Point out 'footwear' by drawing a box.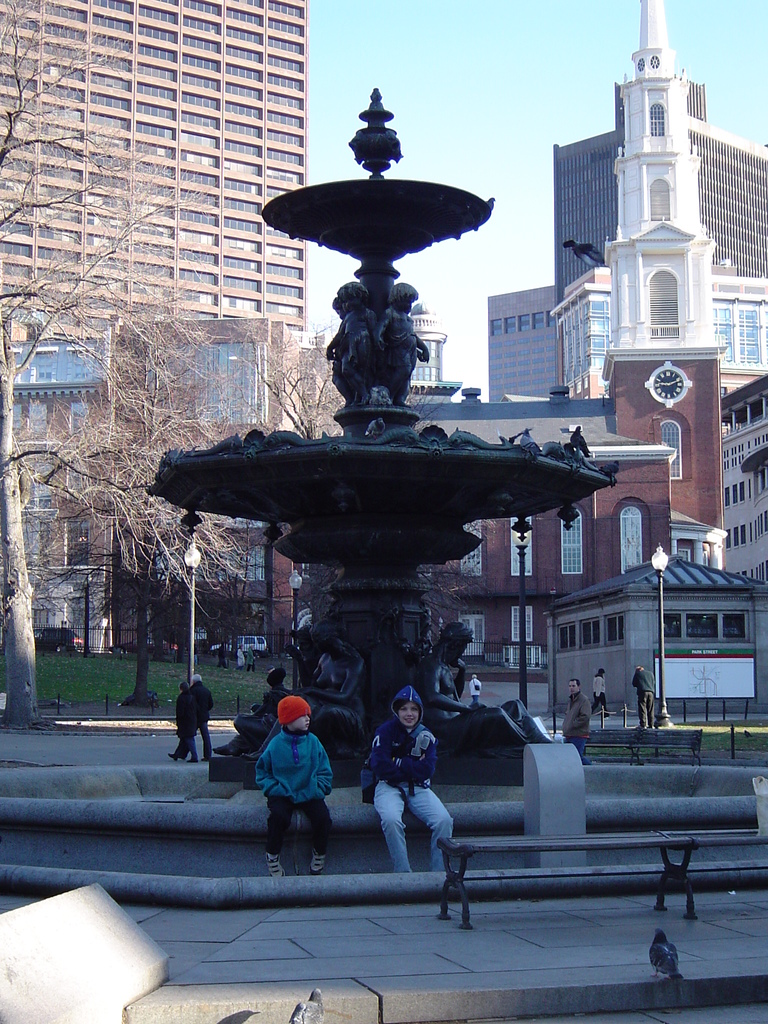
<bbox>268, 849, 284, 883</bbox>.
